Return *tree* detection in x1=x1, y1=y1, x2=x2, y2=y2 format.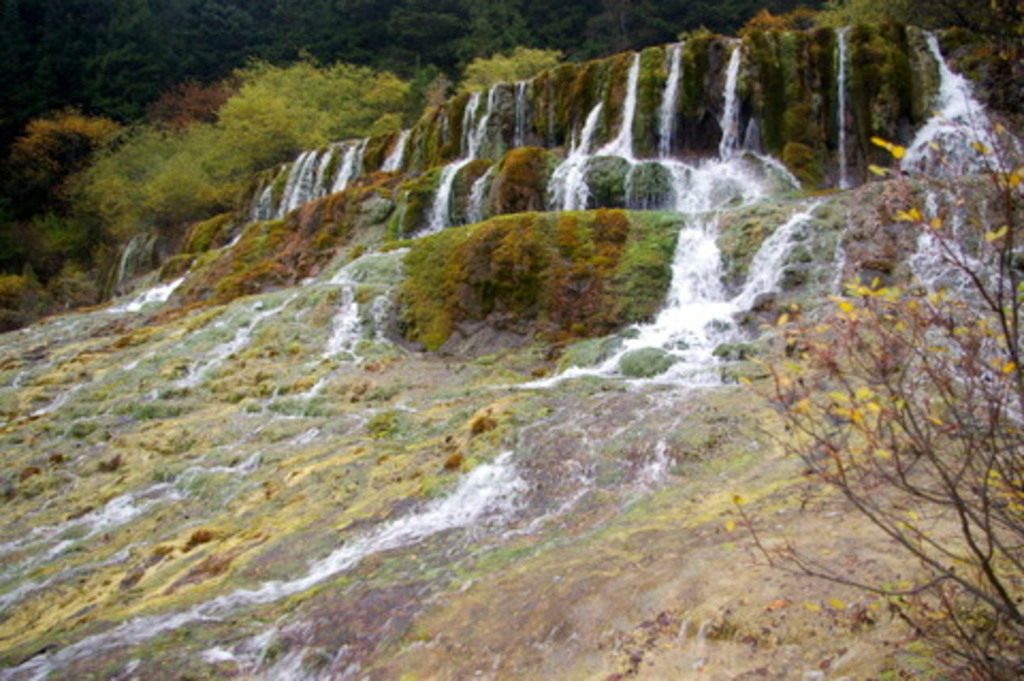
x1=715, y1=92, x2=1022, y2=679.
